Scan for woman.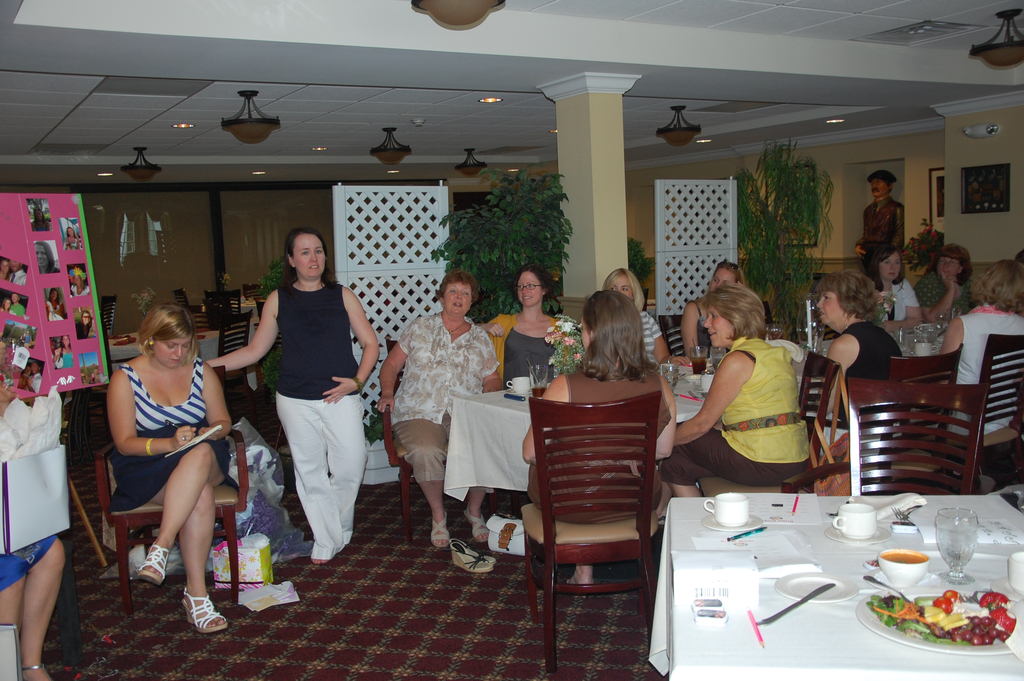
Scan result: select_region(66, 227, 88, 246).
